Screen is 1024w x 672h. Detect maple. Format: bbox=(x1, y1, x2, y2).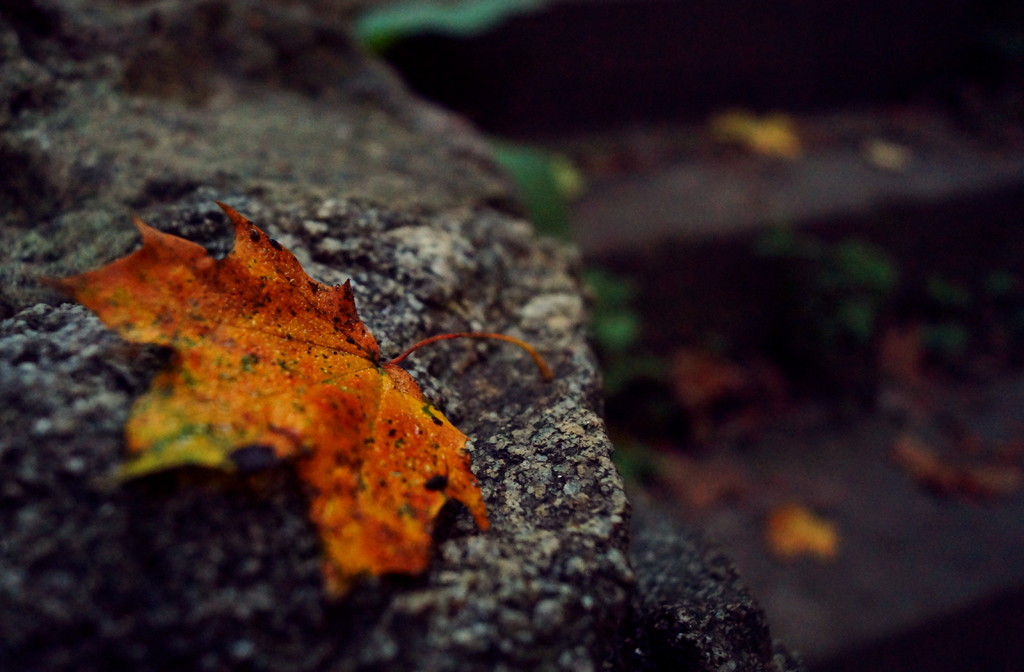
bbox=(756, 504, 841, 563).
